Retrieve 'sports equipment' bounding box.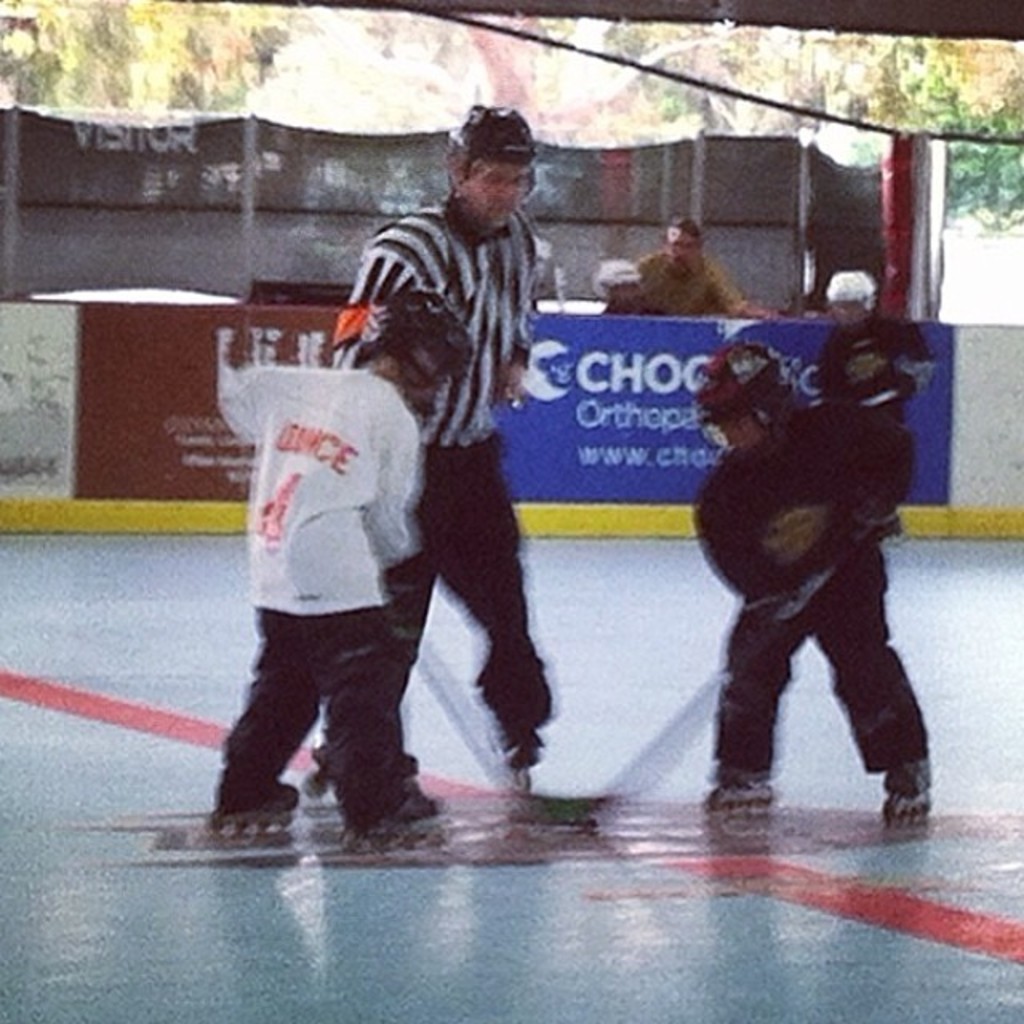
Bounding box: (341,285,477,422).
